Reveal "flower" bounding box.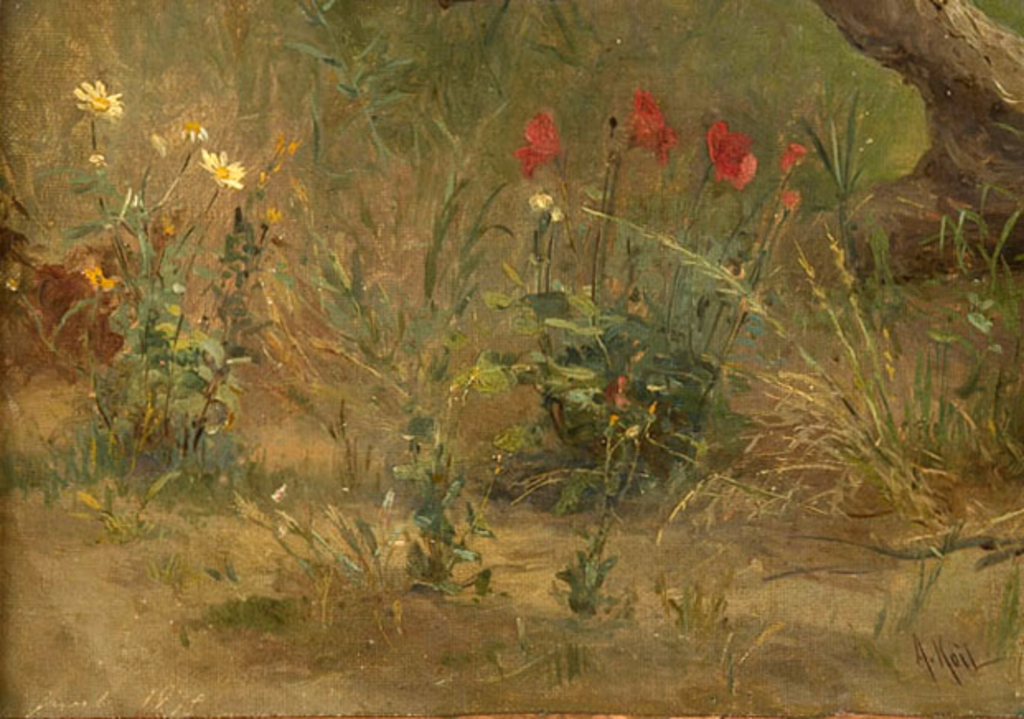
Revealed: box=[511, 101, 575, 170].
